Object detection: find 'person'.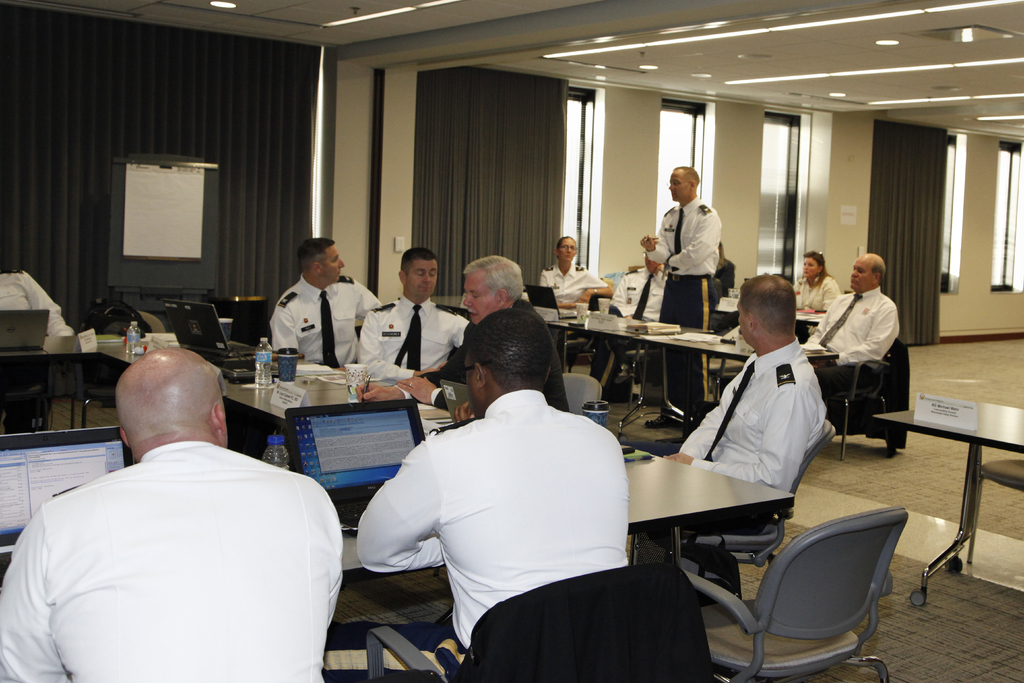
[left=539, top=235, right=614, bottom=315].
